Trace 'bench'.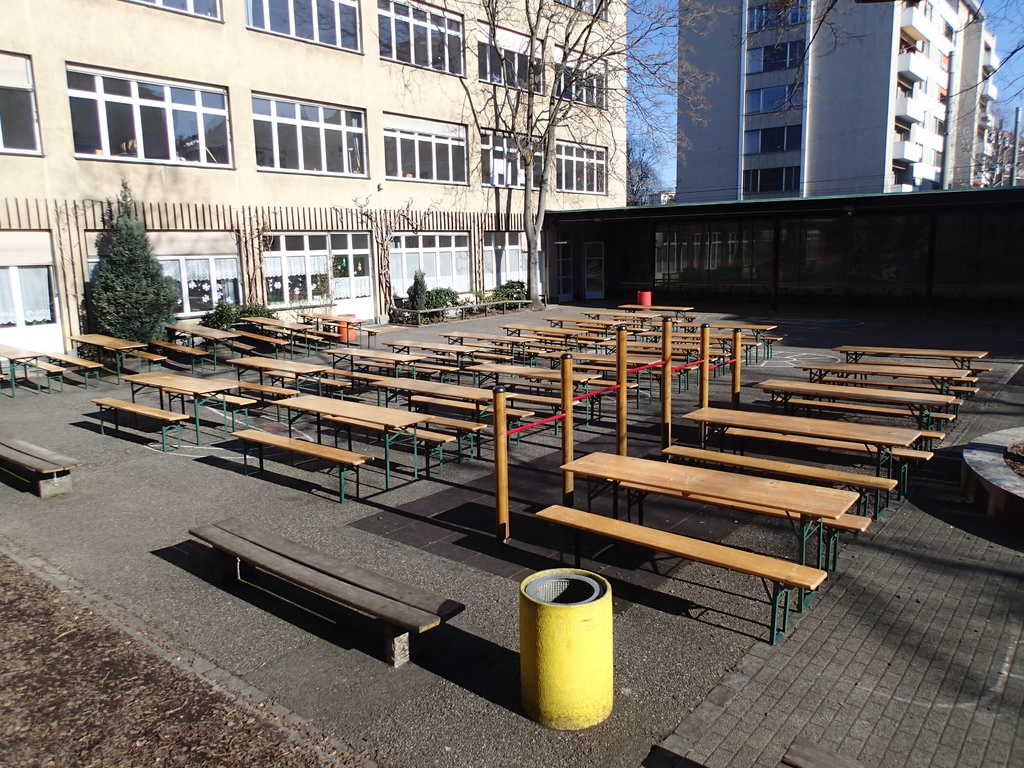
Traced to Rect(187, 519, 467, 668).
